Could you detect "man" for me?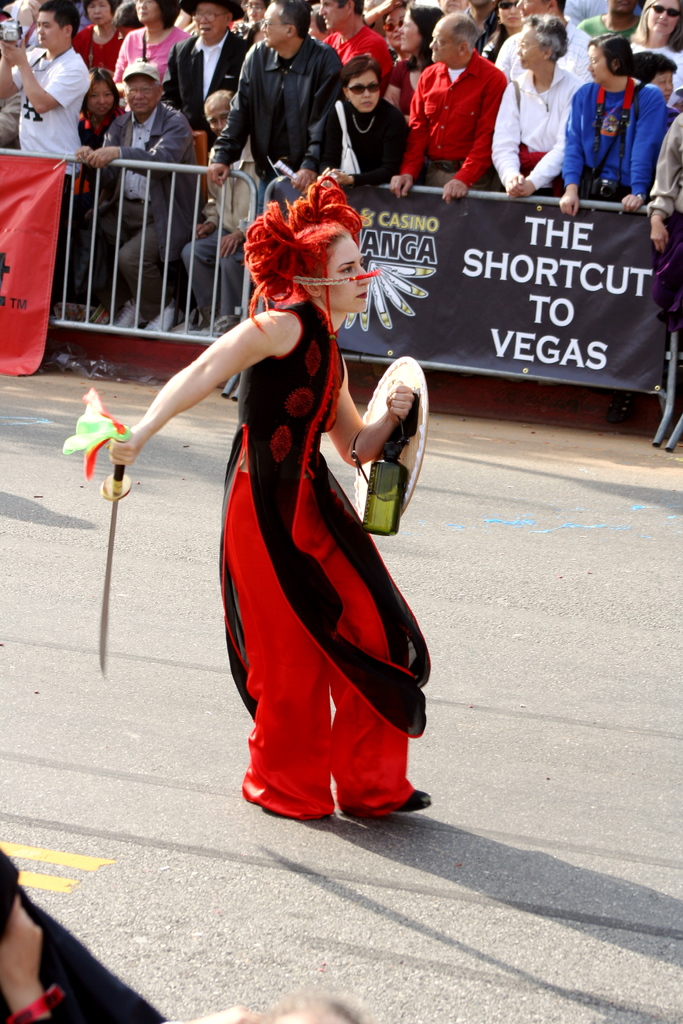
Detection result: rect(494, 0, 594, 82).
